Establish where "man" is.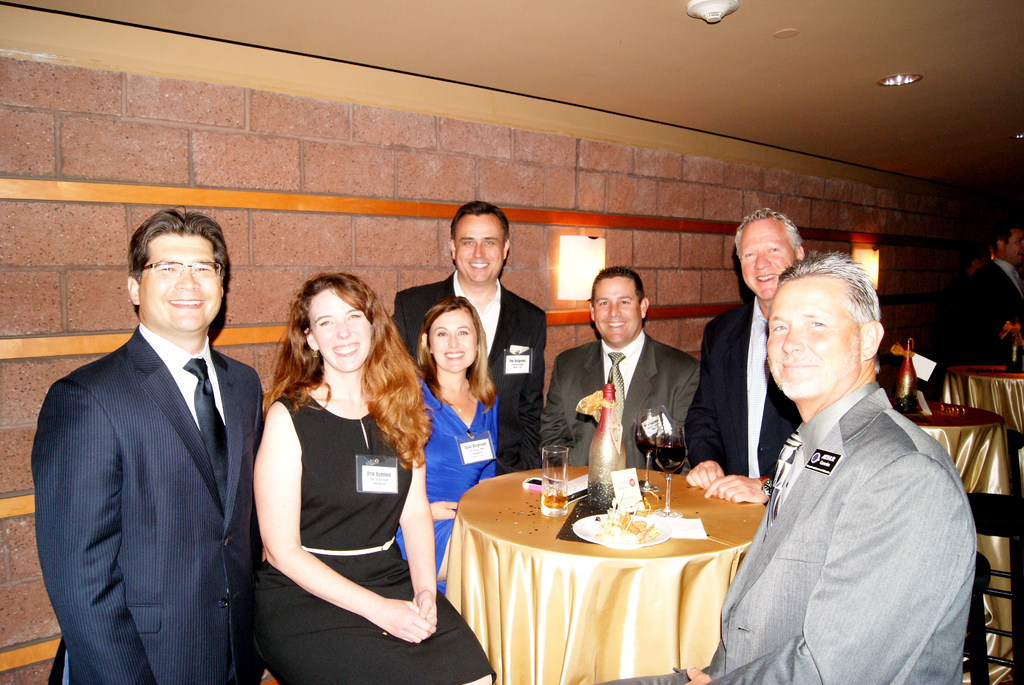
Established at Rect(714, 238, 977, 681).
